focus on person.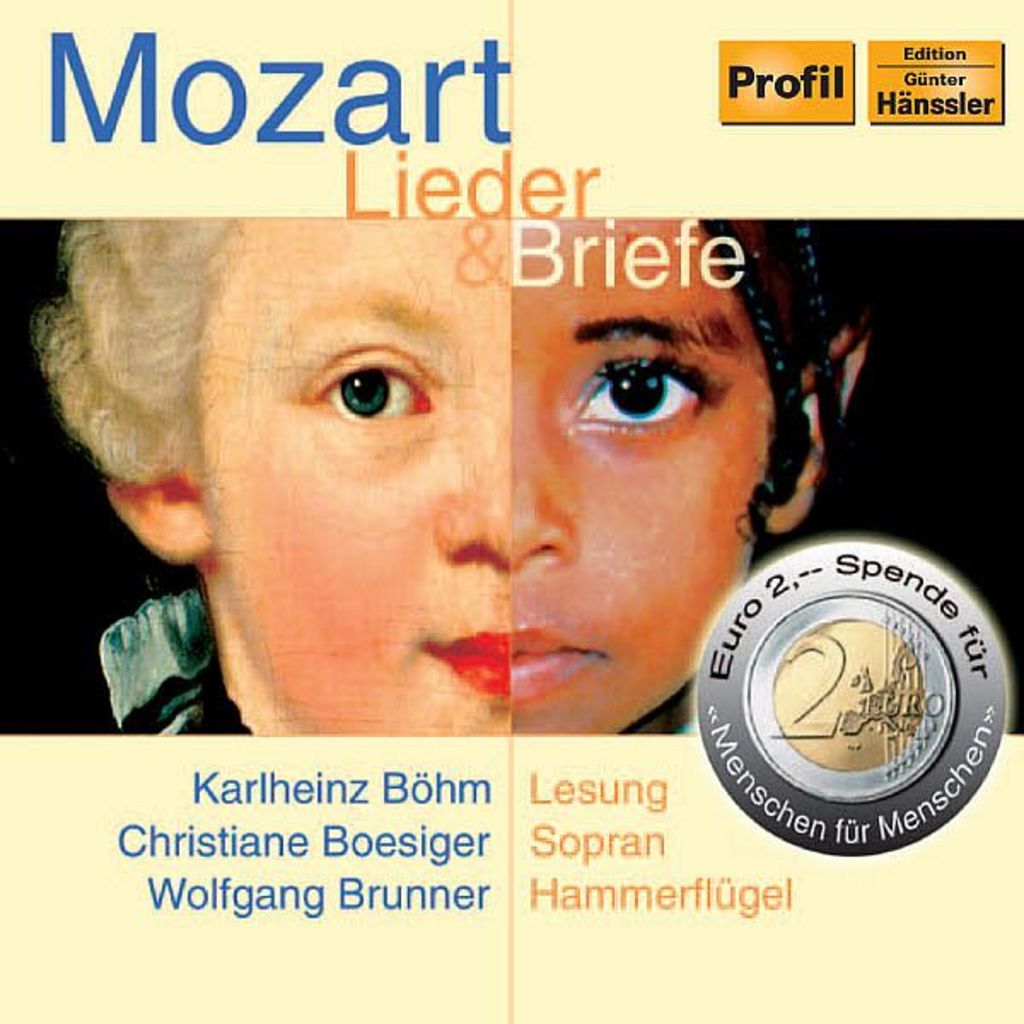
Focused at box(29, 207, 502, 741).
